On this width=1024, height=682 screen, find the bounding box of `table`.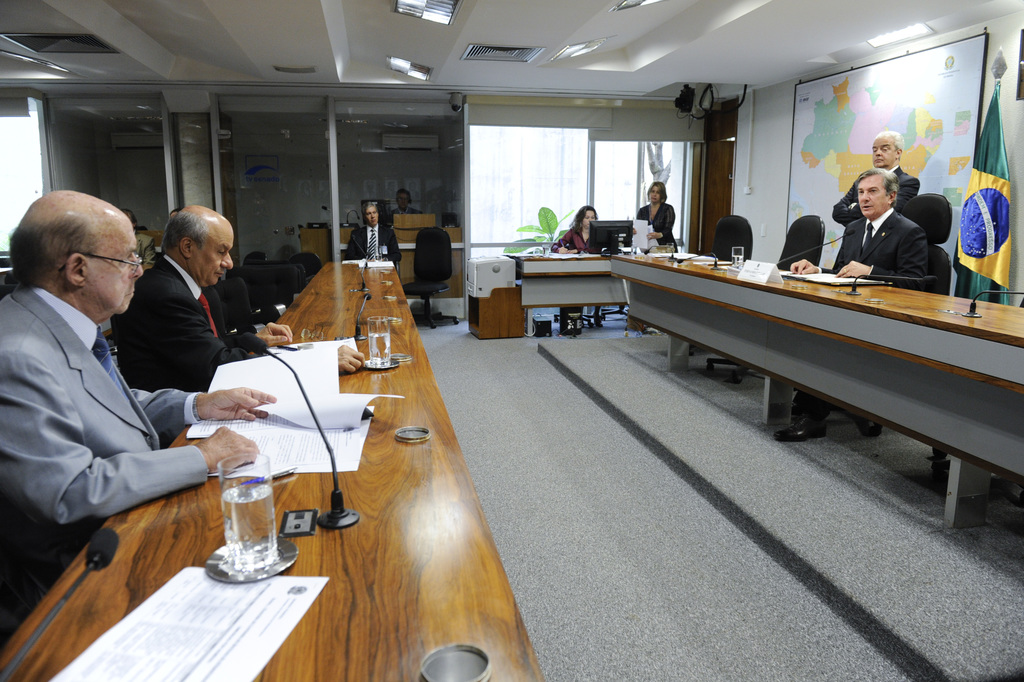
Bounding box: <box>0,259,545,674</box>.
